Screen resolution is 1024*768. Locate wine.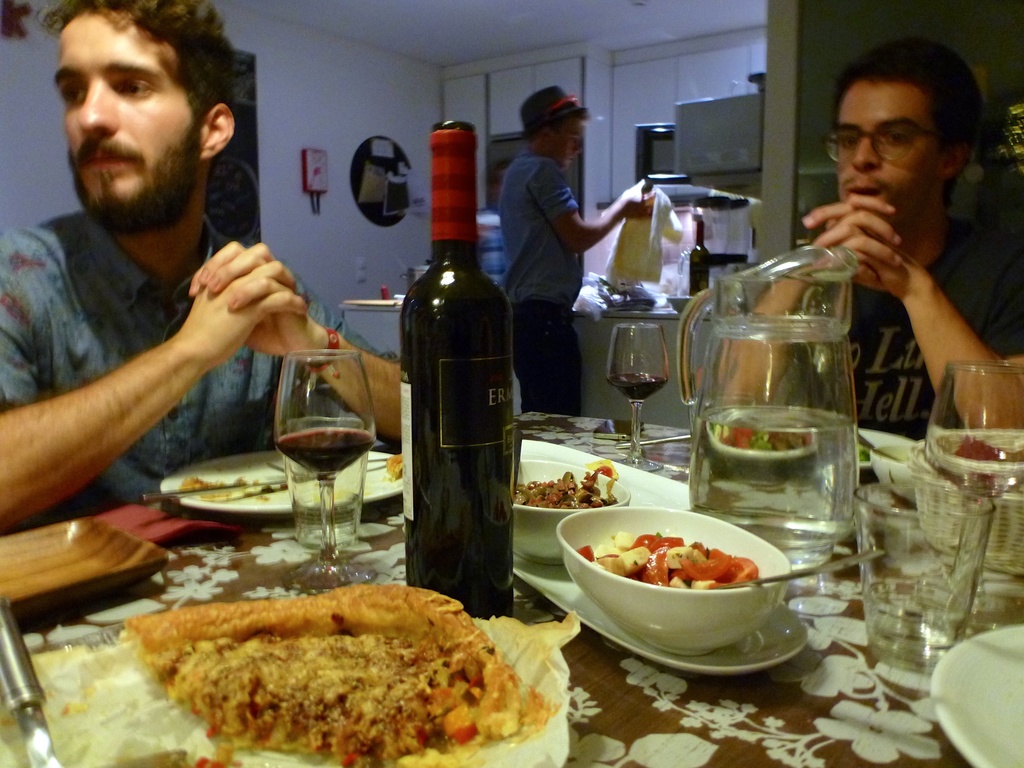
left=274, top=428, right=376, bottom=476.
